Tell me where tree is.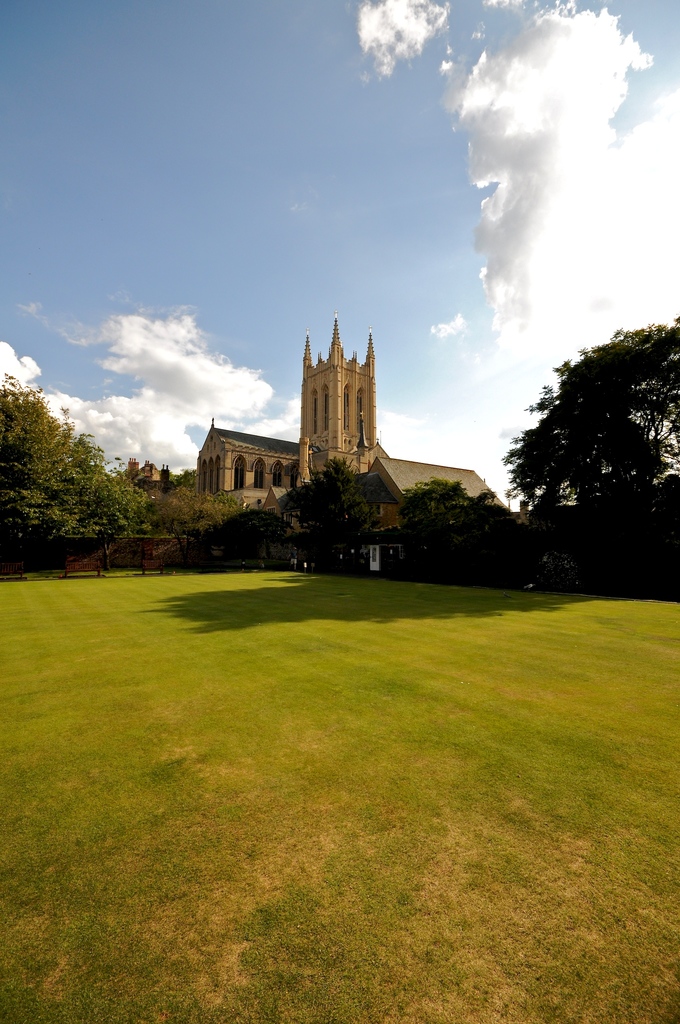
tree is at [x1=0, y1=367, x2=157, y2=577].
